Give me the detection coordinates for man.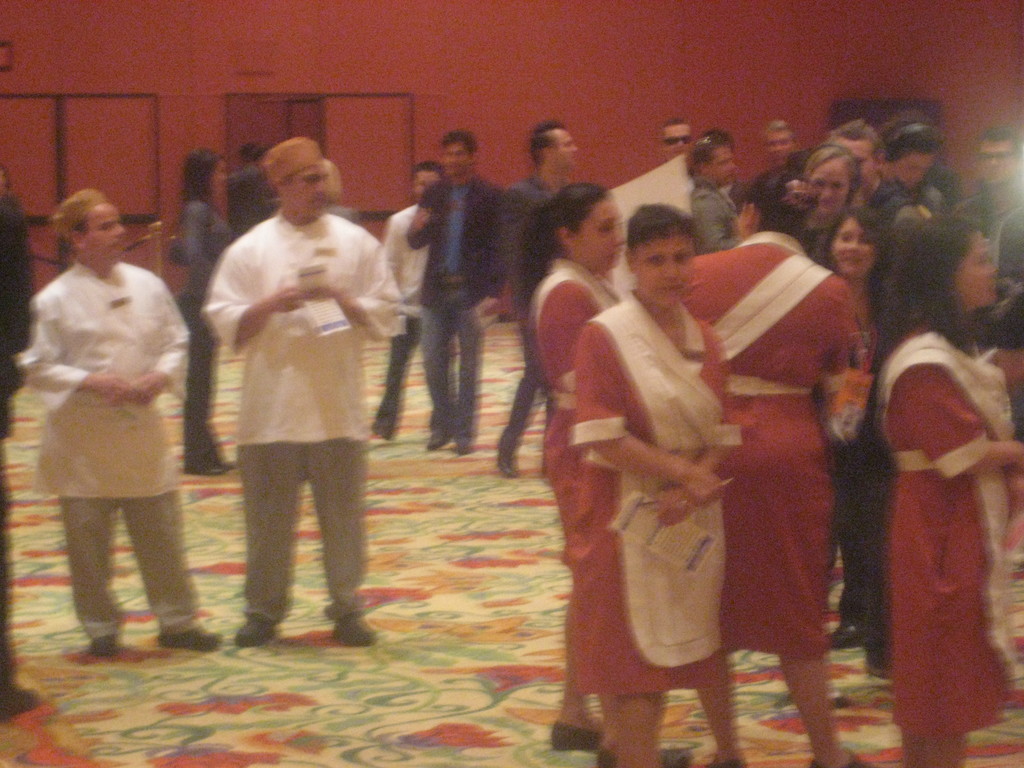
<box>366,161,440,452</box>.
